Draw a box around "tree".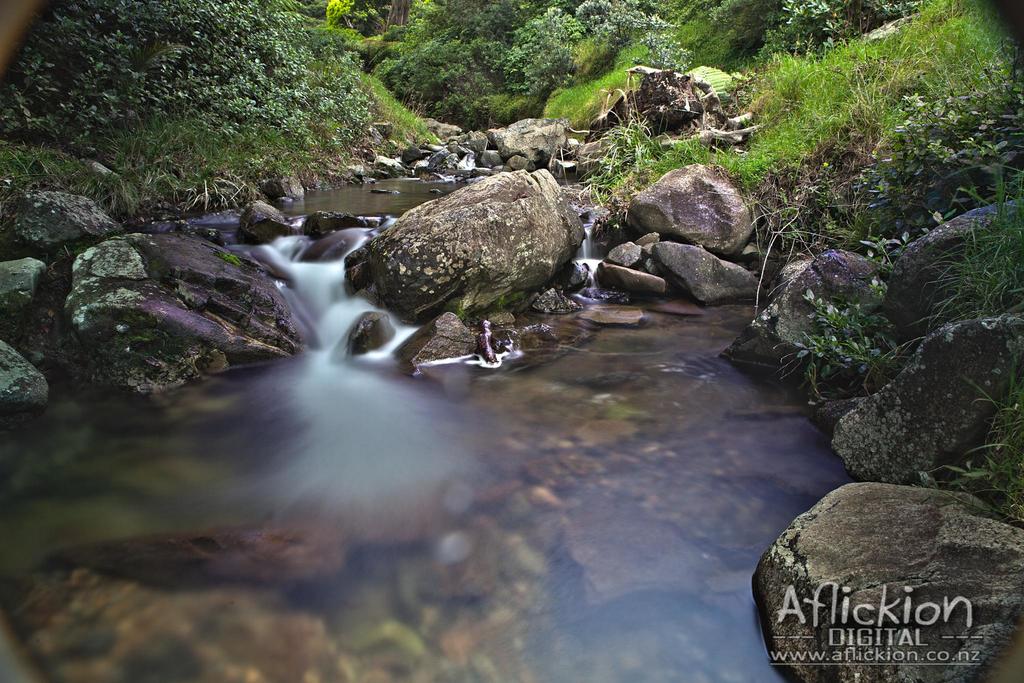
<box>326,0,692,135</box>.
